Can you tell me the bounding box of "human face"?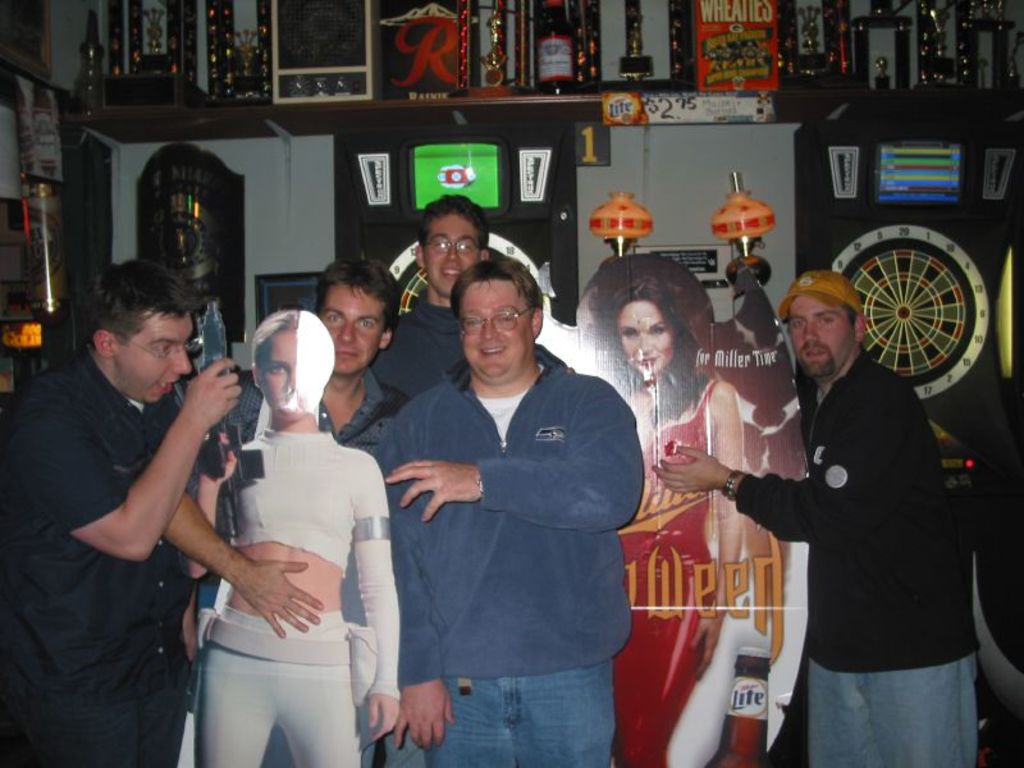
pyautogui.locateOnScreen(324, 283, 387, 371).
